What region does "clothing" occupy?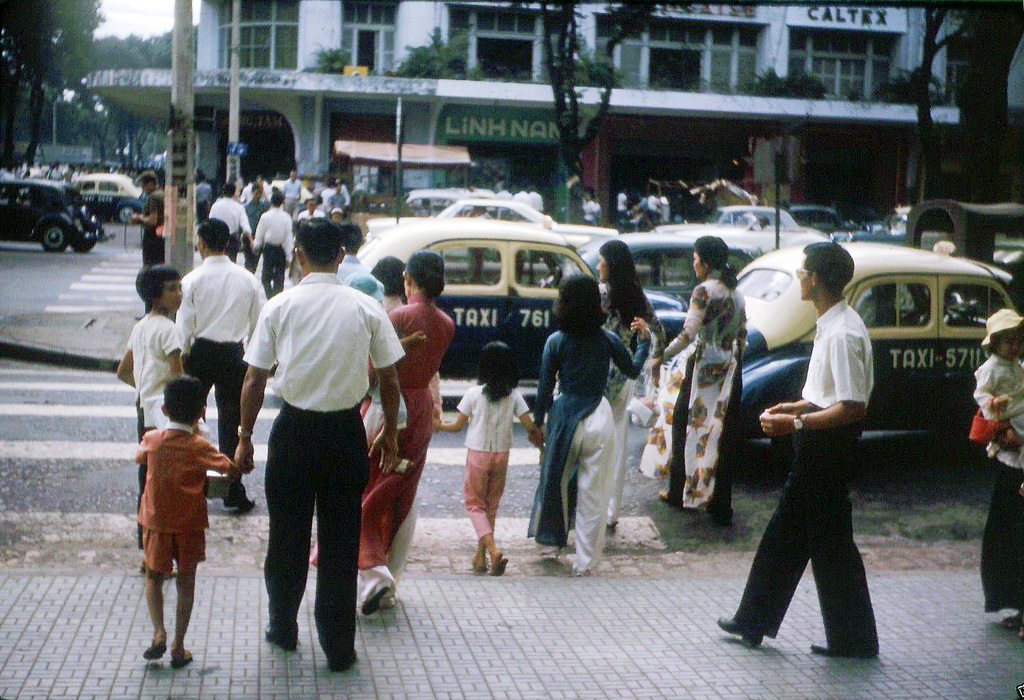
<bbox>499, 190, 515, 198</bbox>.
